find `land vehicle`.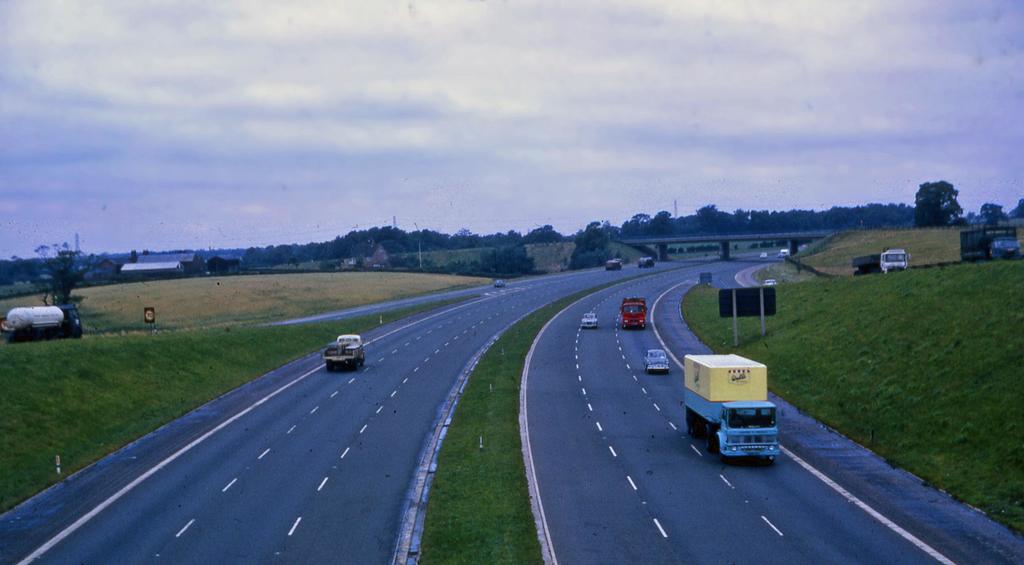
<box>682,360,788,468</box>.
